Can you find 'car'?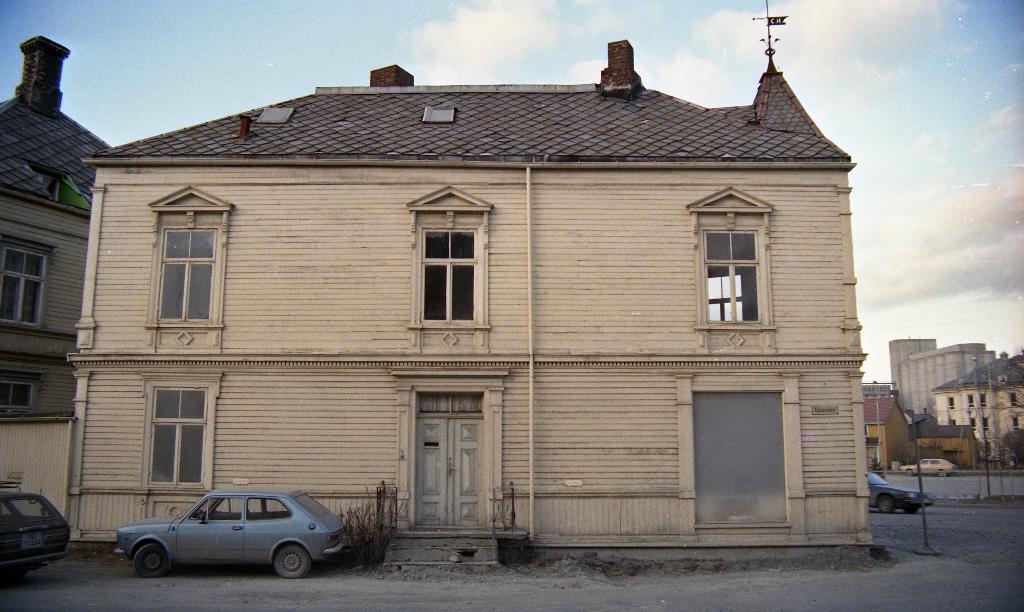
Yes, bounding box: l=893, t=455, r=963, b=478.
